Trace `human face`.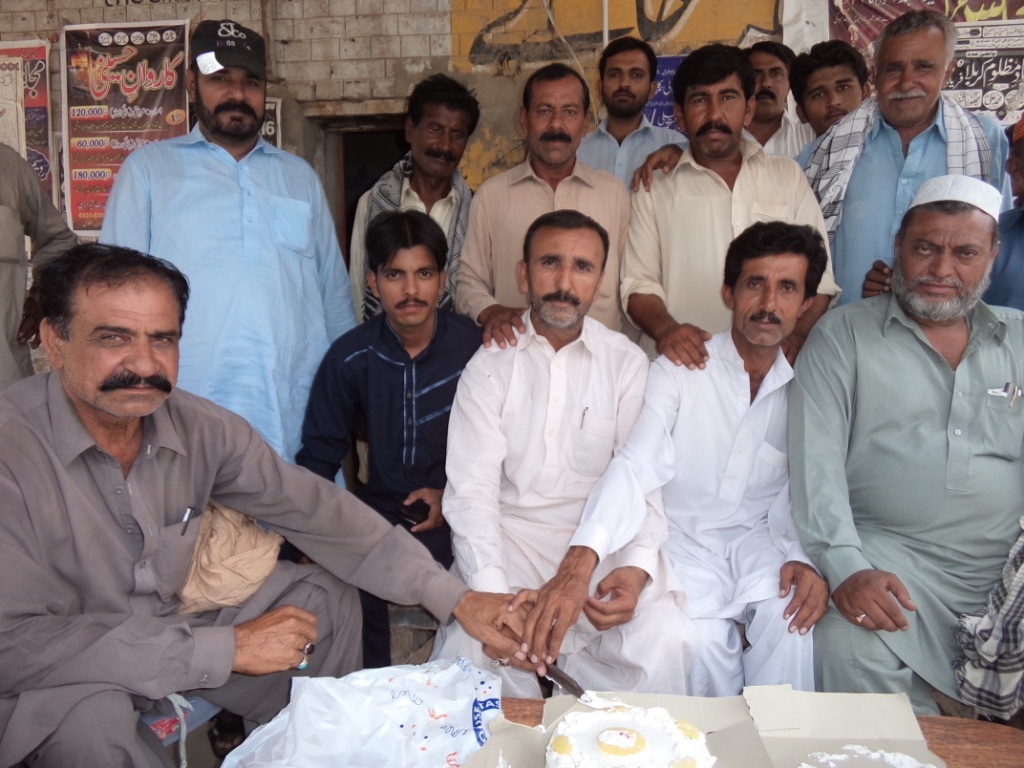
Traced to (x1=806, y1=66, x2=859, y2=135).
